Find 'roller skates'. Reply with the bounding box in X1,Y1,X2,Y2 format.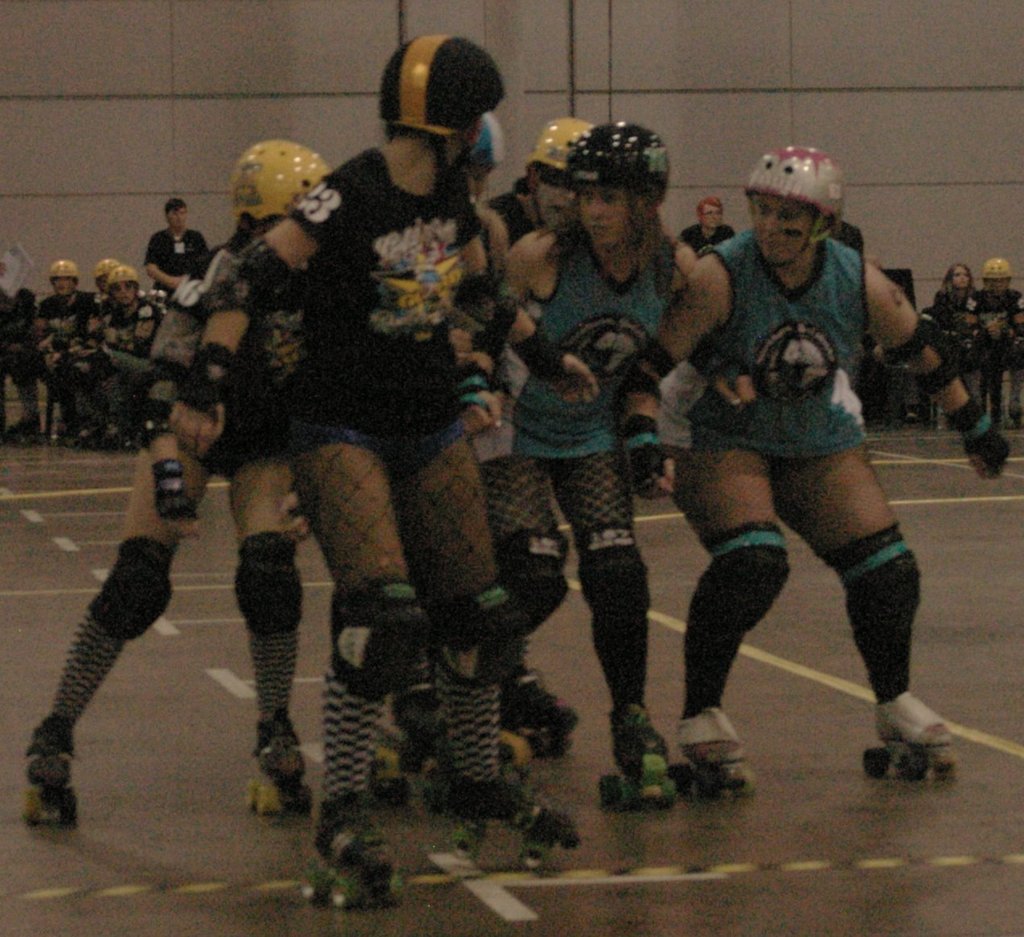
860,690,962,782.
